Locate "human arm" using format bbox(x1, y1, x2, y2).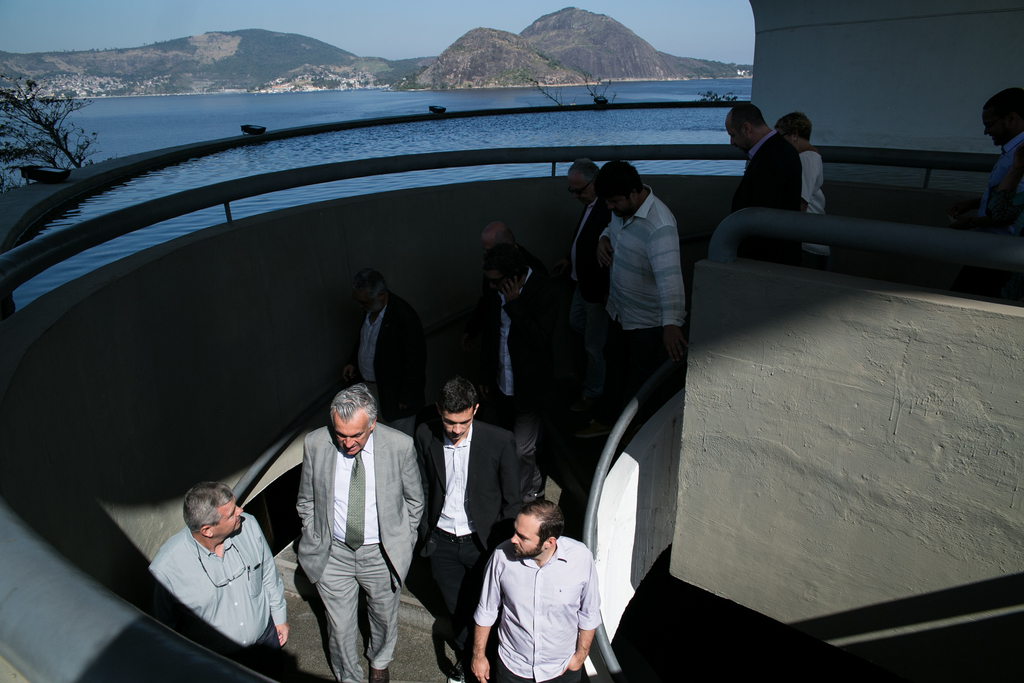
bbox(256, 519, 286, 647).
